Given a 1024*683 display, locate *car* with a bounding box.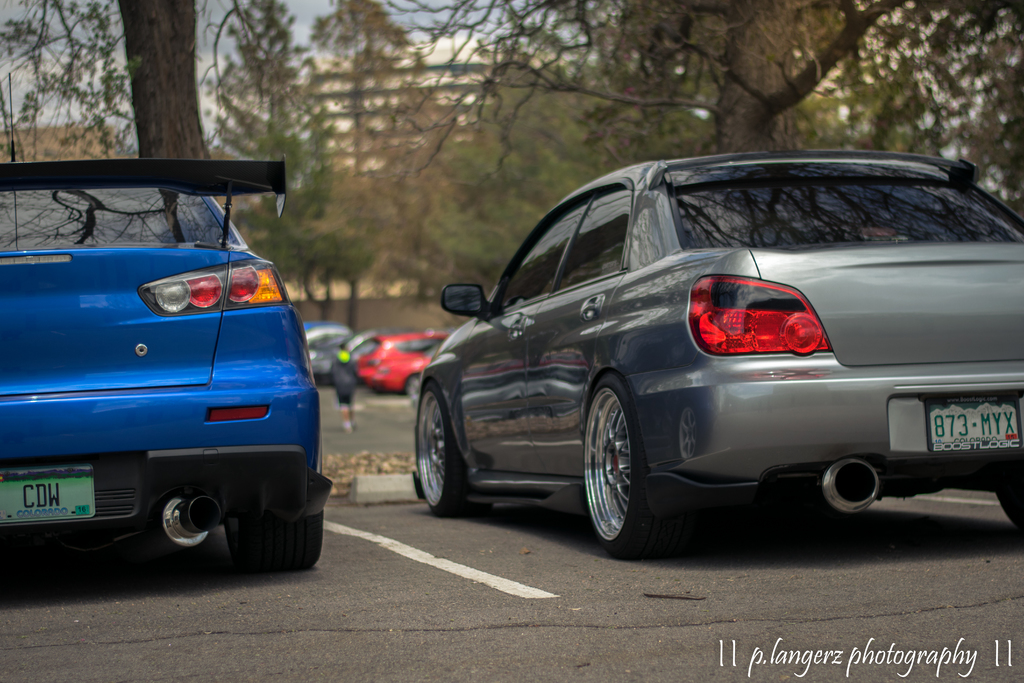
Located: region(414, 148, 1023, 561).
